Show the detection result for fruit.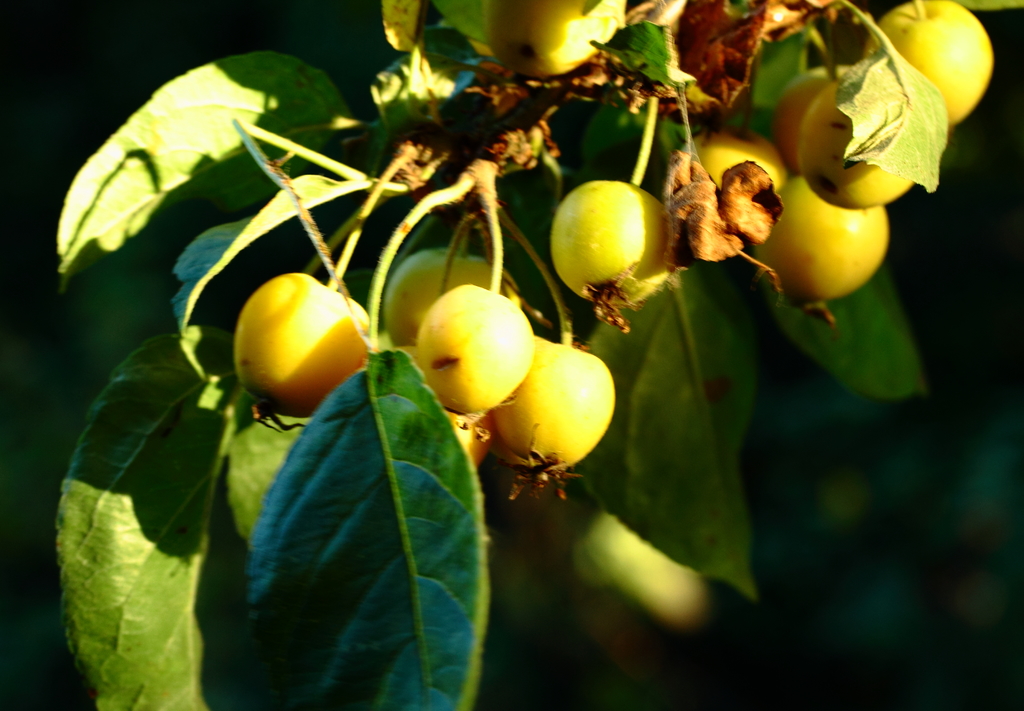
x1=415 y1=282 x2=536 y2=417.
